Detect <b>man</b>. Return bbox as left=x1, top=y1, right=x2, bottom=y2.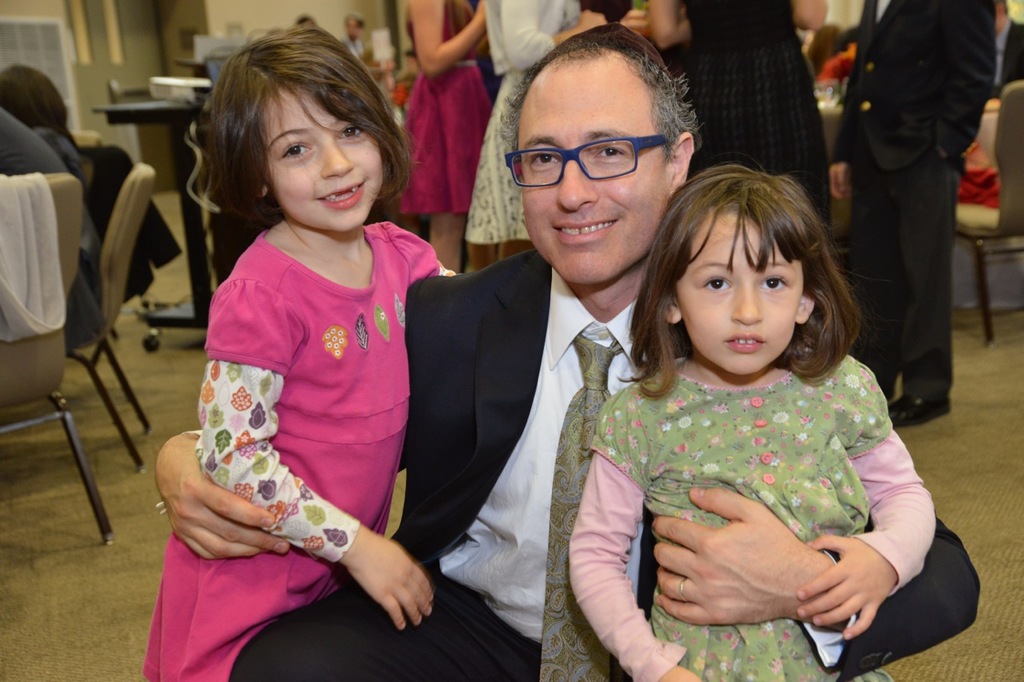
left=338, top=14, right=383, bottom=66.
